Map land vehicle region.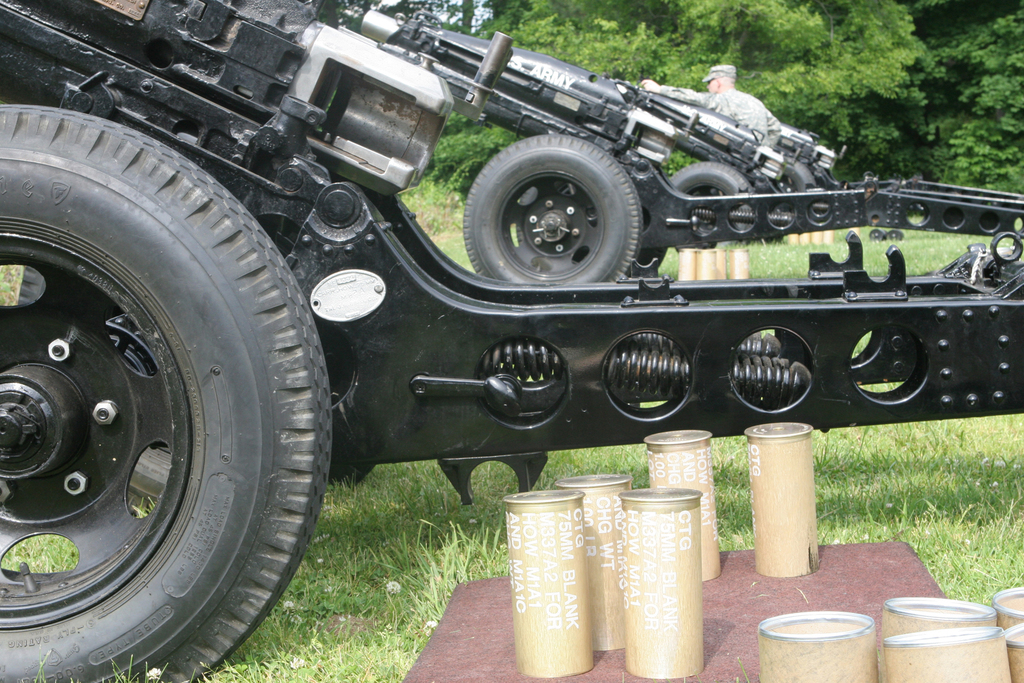
Mapped to [0, 4, 1002, 641].
